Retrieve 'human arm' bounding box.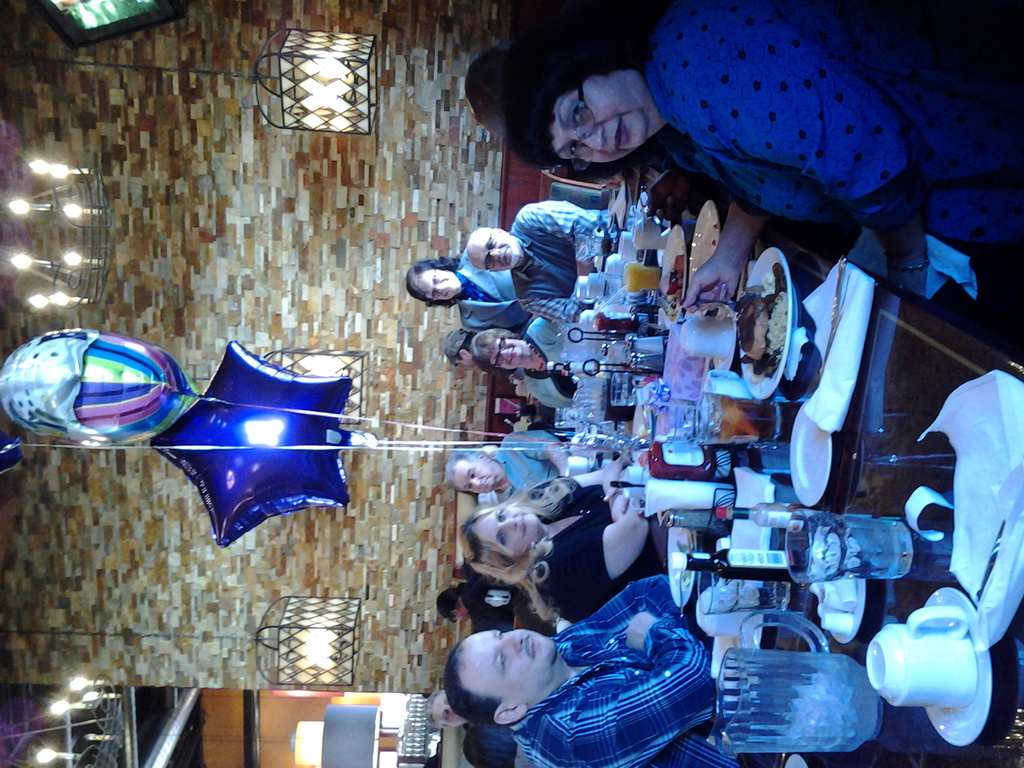
Bounding box: (x1=515, y1=200, x2=599, y2=257).
